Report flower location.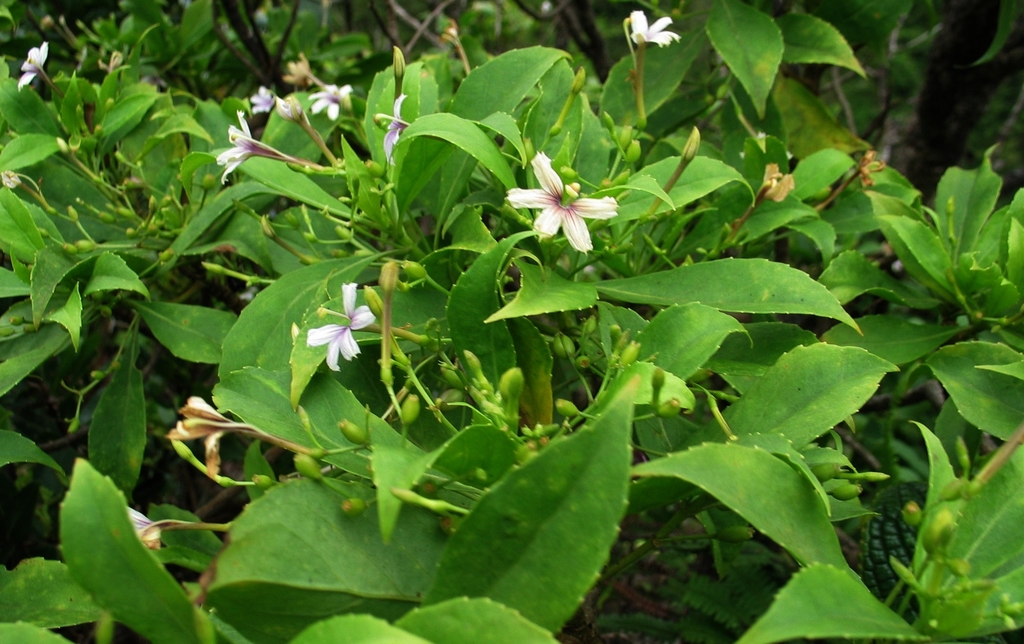
Report: <region>511, 150, 627, 250</region>.
